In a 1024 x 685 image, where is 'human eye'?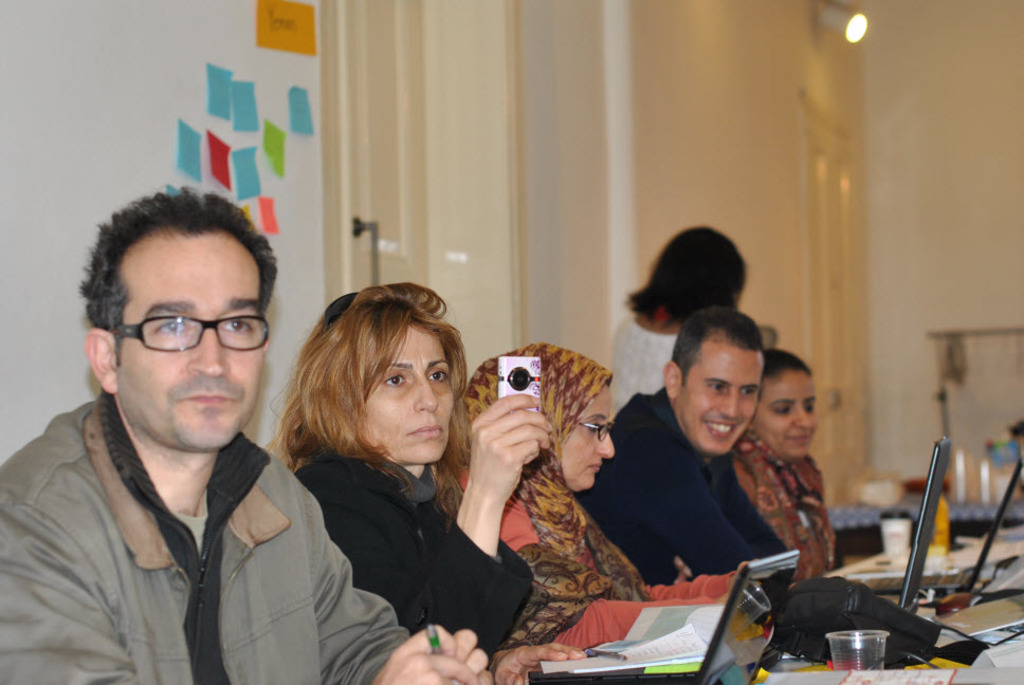
locate(151, 315, 185, 330).
